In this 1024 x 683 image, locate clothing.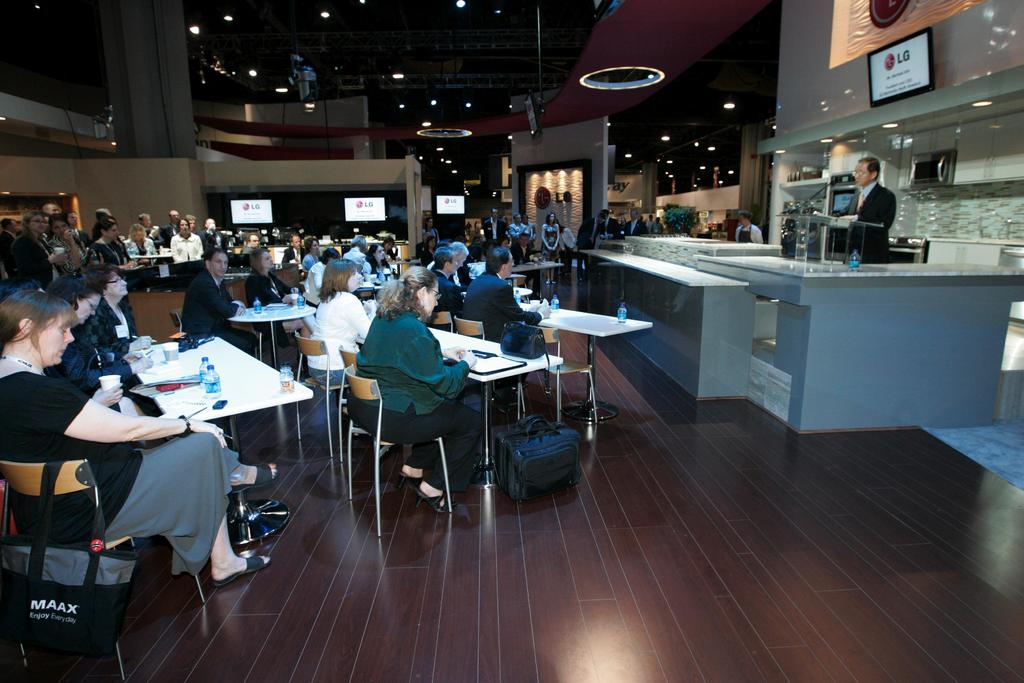
Bounding box: x1=452, y1=268, x2=544, y2=340.
